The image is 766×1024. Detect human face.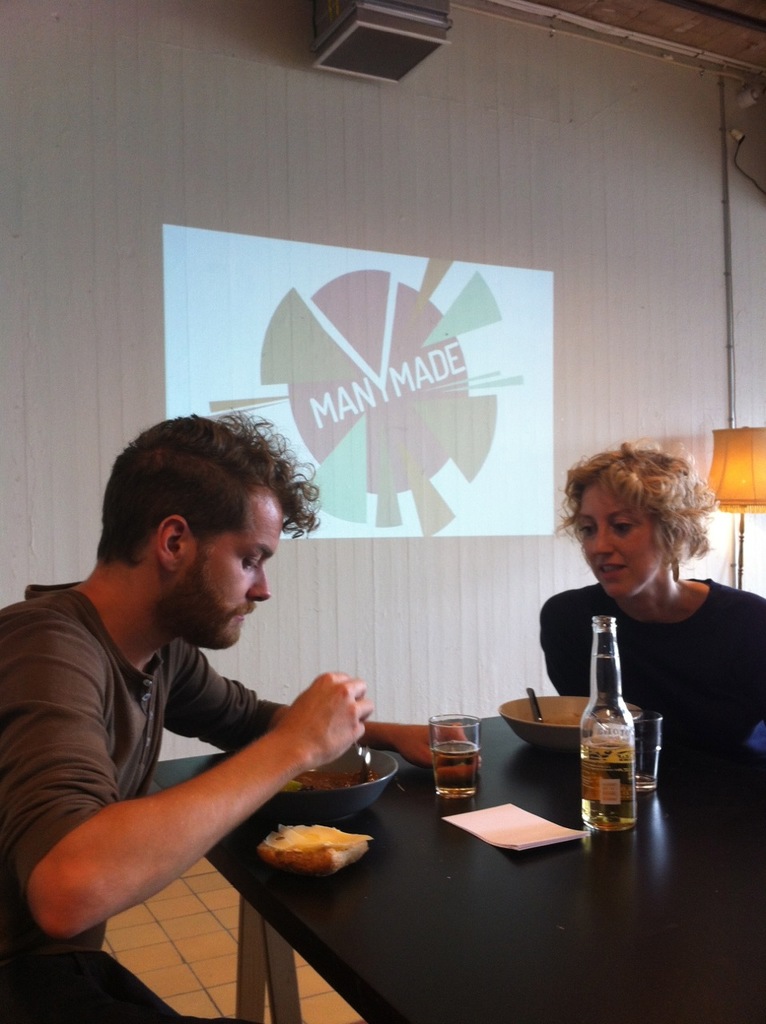
Detection: left=157, top=490, right=279, bottom=659.
